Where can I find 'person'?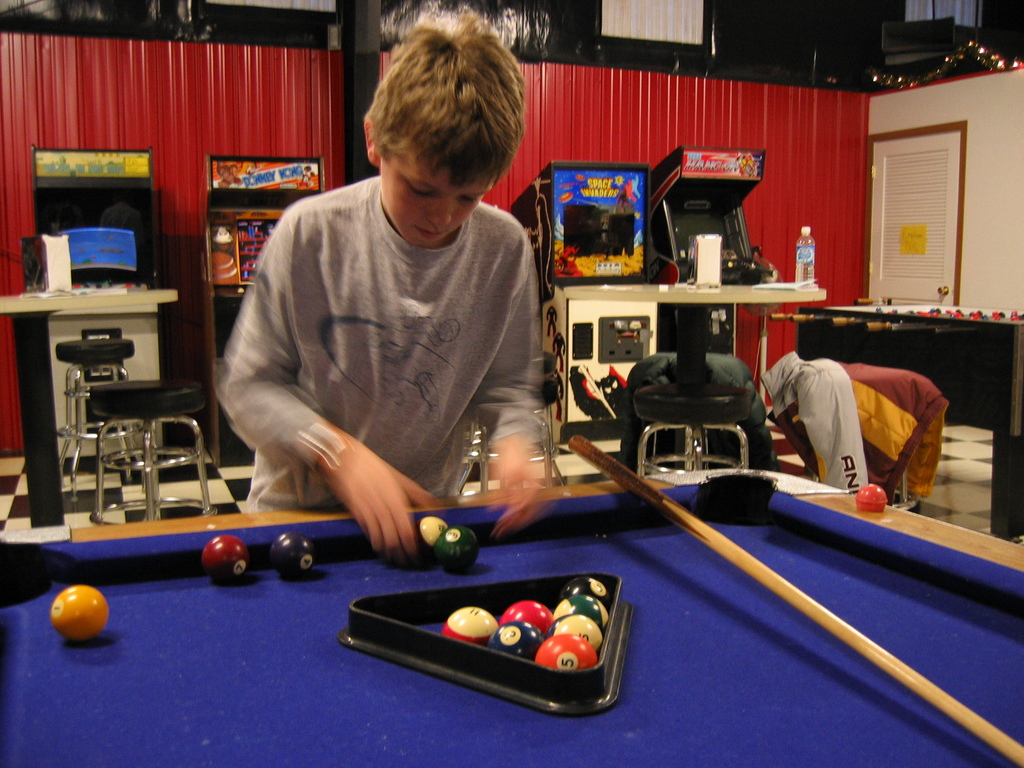
You can find it at <bbox>212, 27, 541, 549</bbox>.
